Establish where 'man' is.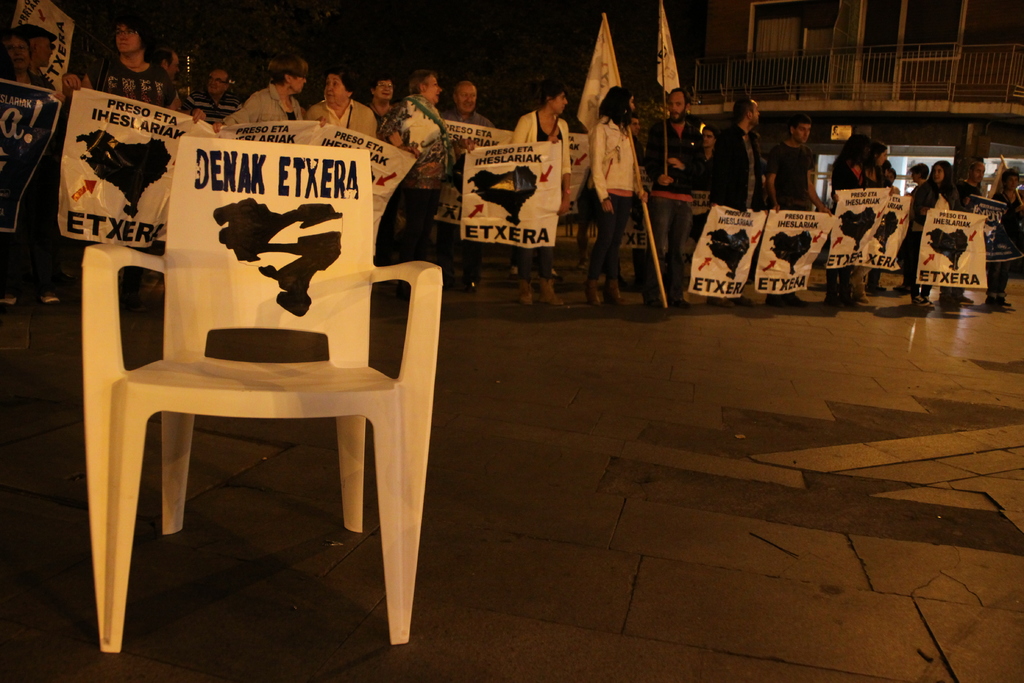
Established at l=767, t=118, r=833, b=308.
